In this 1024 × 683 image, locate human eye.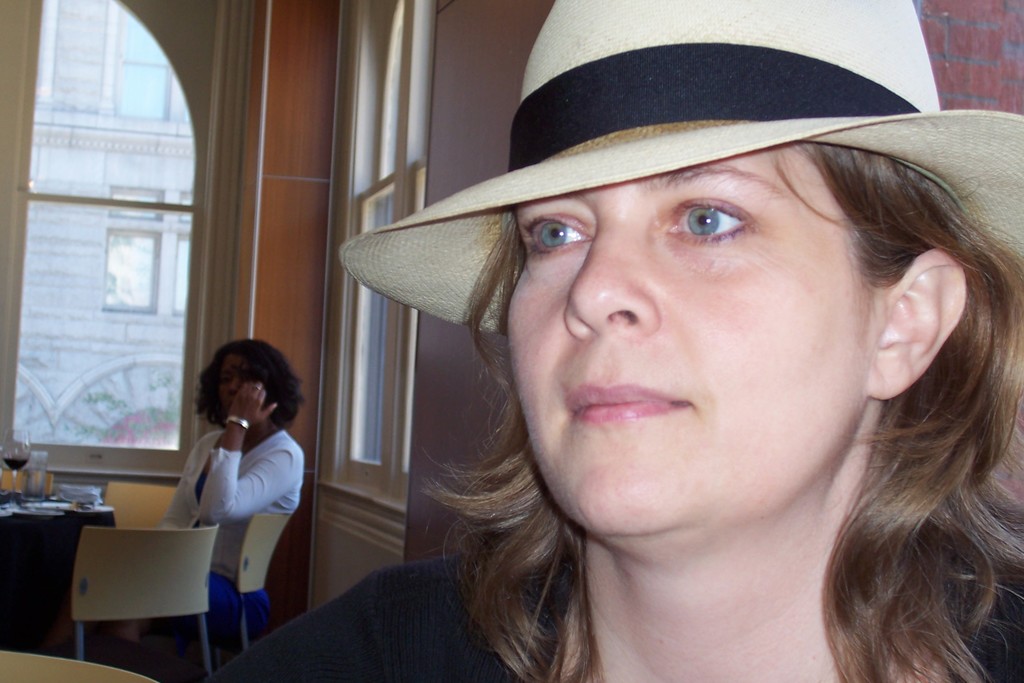
Bounding box: [662,186,755,249].
